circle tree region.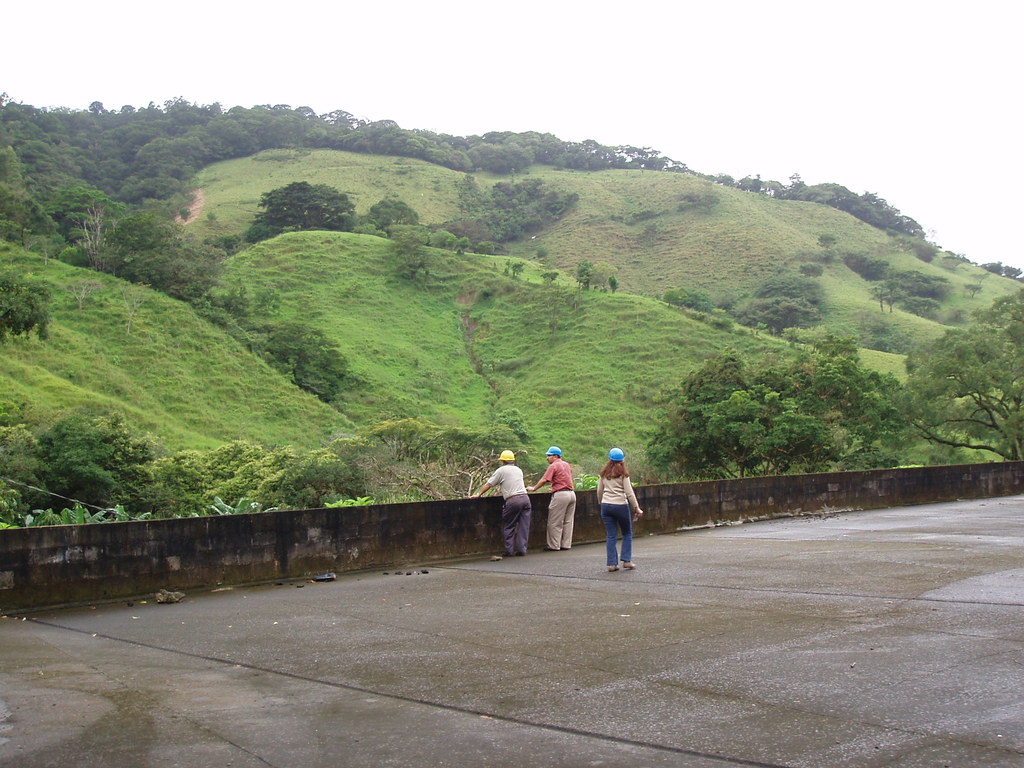
Region: 894:289:1023:468.
